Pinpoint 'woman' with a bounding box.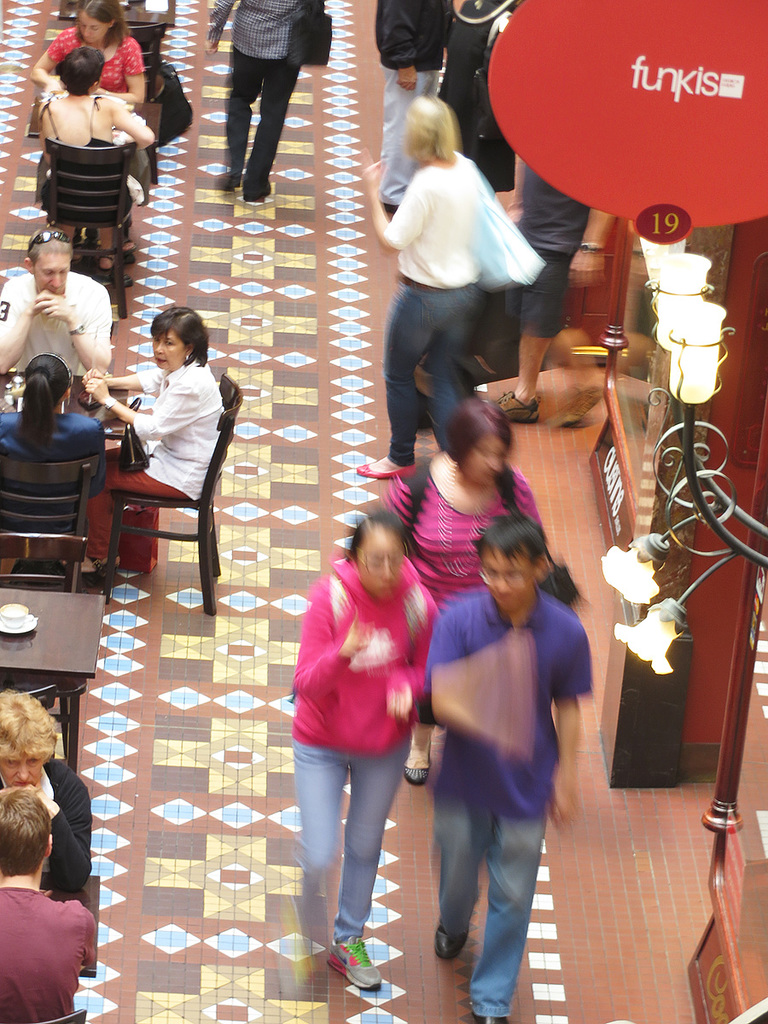
<bbox>74, 304, 219, 579</bbox>.
